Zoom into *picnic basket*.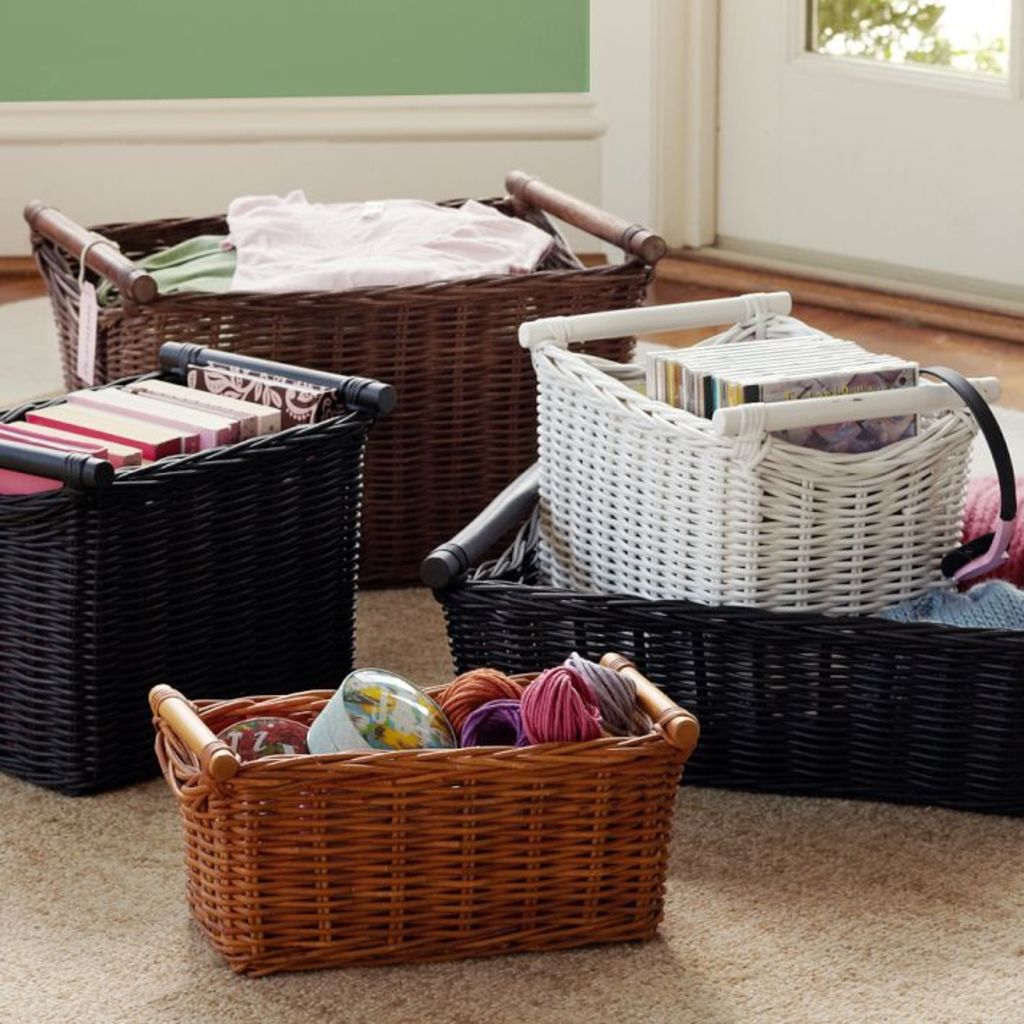
Zoom target: (x1=420, y1=457, x2=1023, y2=816).
